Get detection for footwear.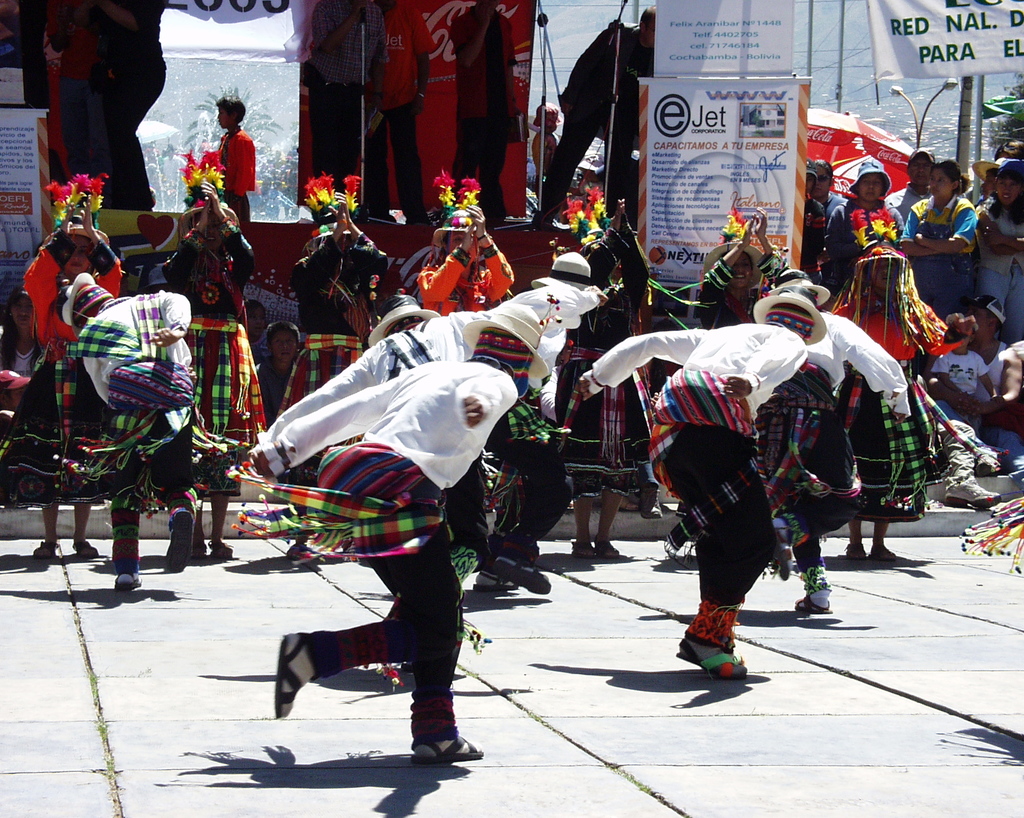
Detection: bbox=[408, 735, 483, 760].
